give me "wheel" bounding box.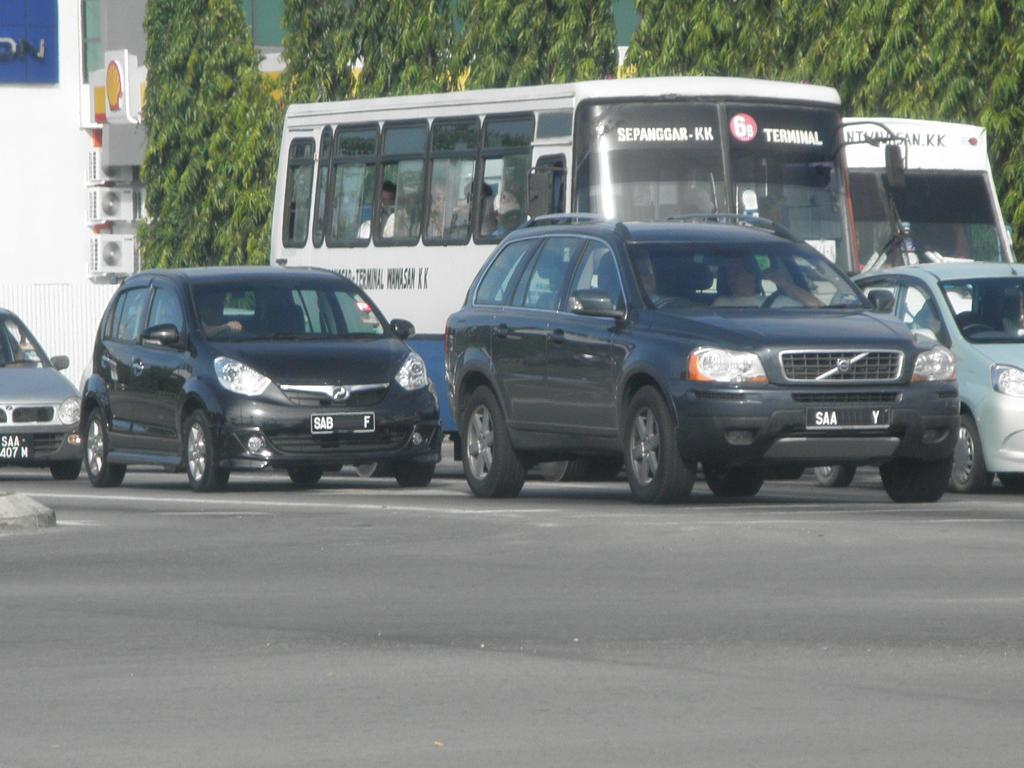
<bbox>949, 410, 994, 492</bbox>.
